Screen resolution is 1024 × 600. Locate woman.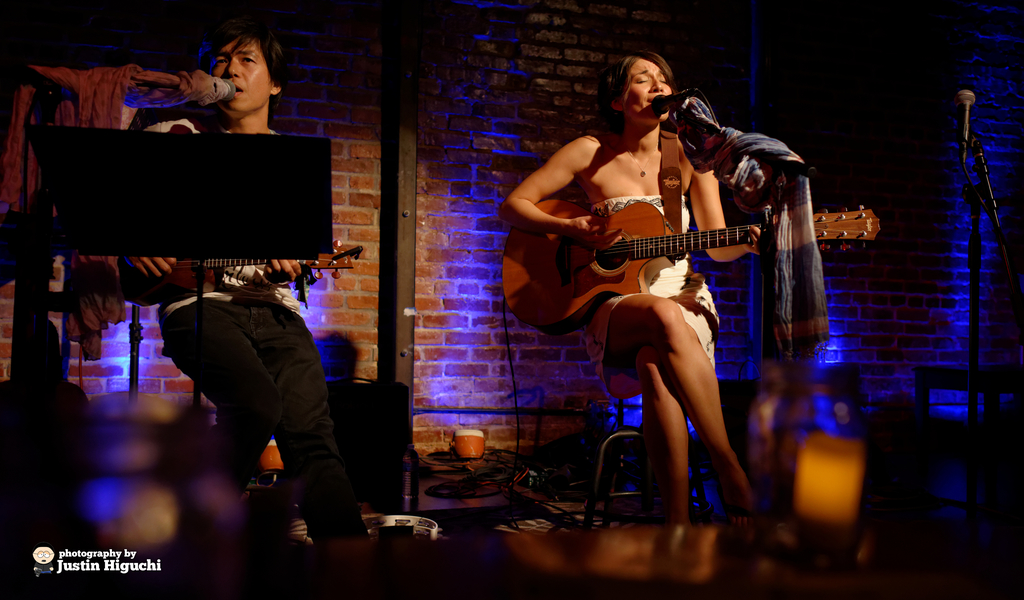
bbox=[500, 52, 829, 564].
